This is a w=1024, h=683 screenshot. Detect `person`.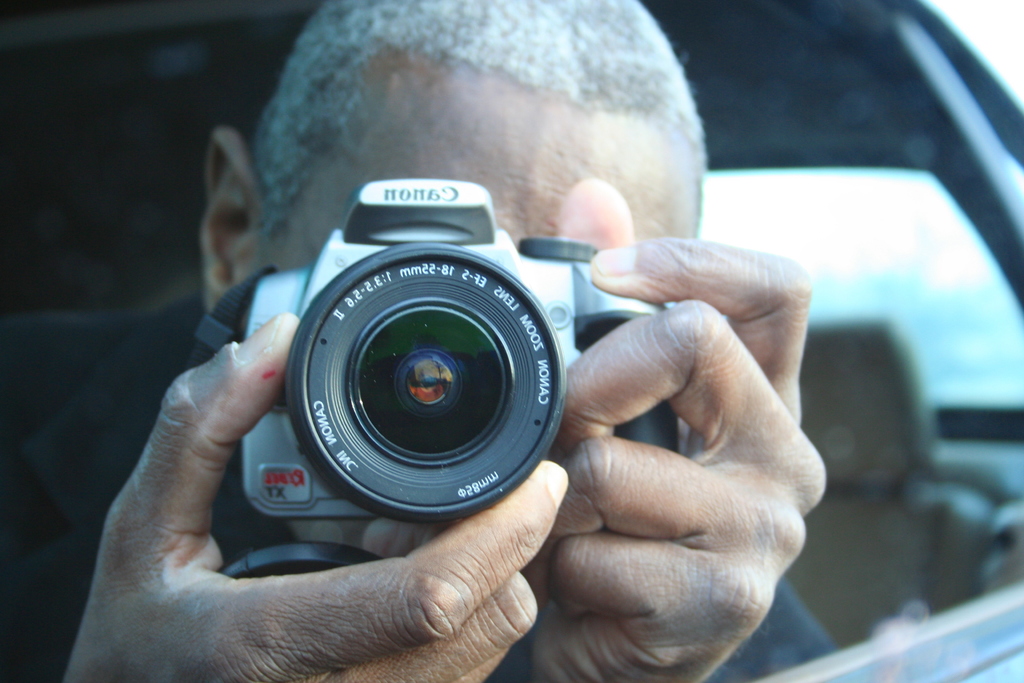
region(0, 0, 825, 682).
